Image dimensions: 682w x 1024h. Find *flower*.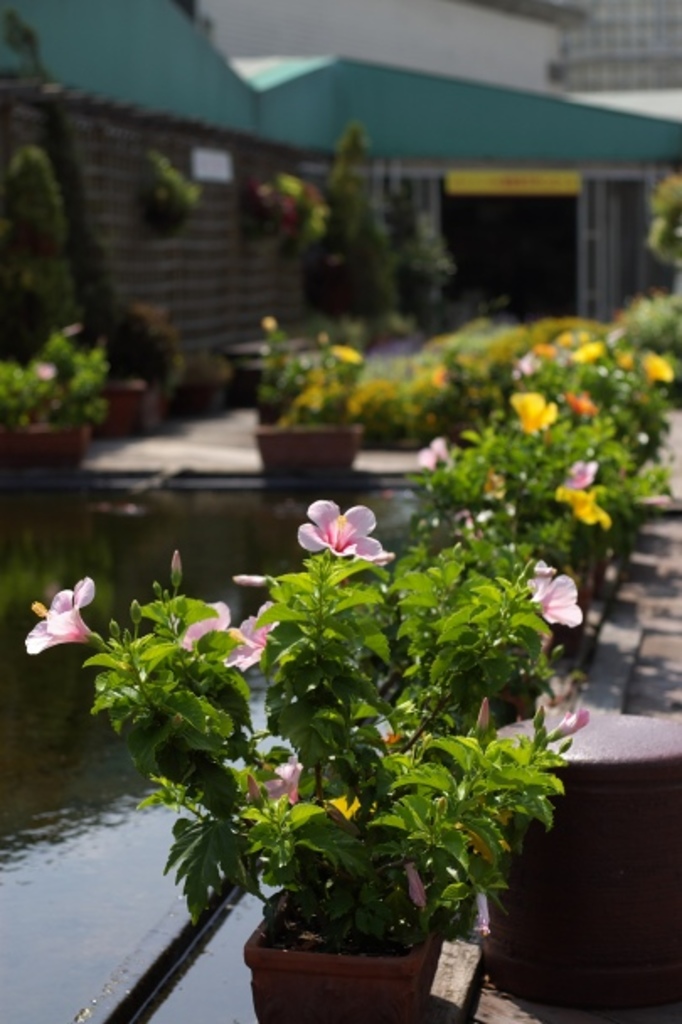
box=[185, 600, 278, 674].
